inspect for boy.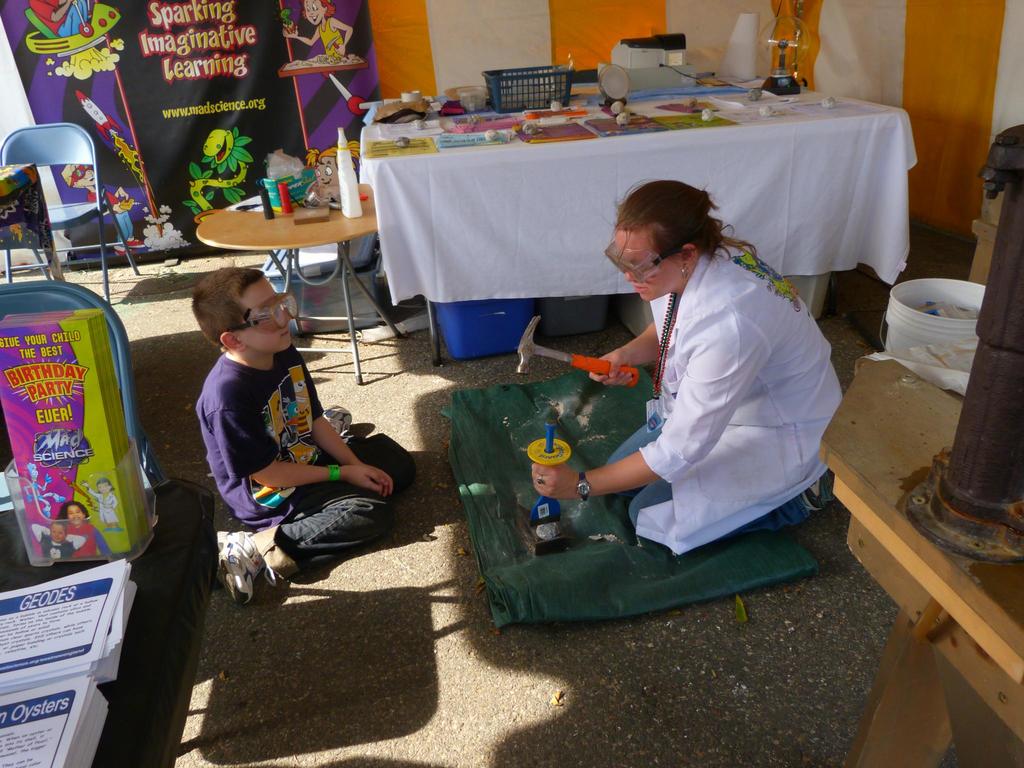
Inspection: crop(210, 266, 403, 610).
